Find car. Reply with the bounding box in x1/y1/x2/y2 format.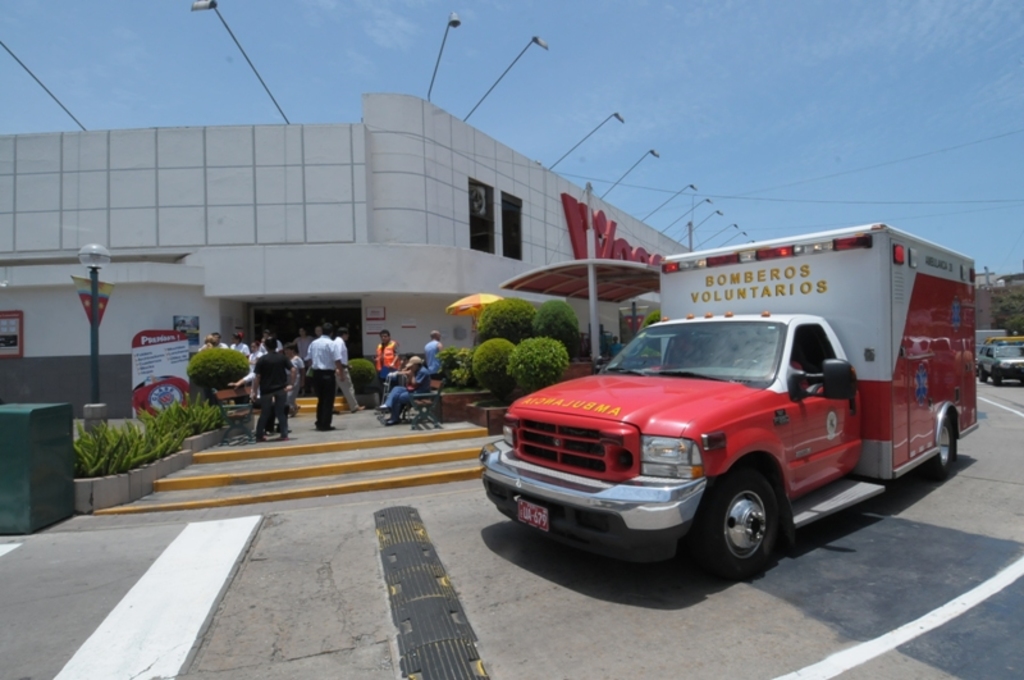
975/339/1023/387.
